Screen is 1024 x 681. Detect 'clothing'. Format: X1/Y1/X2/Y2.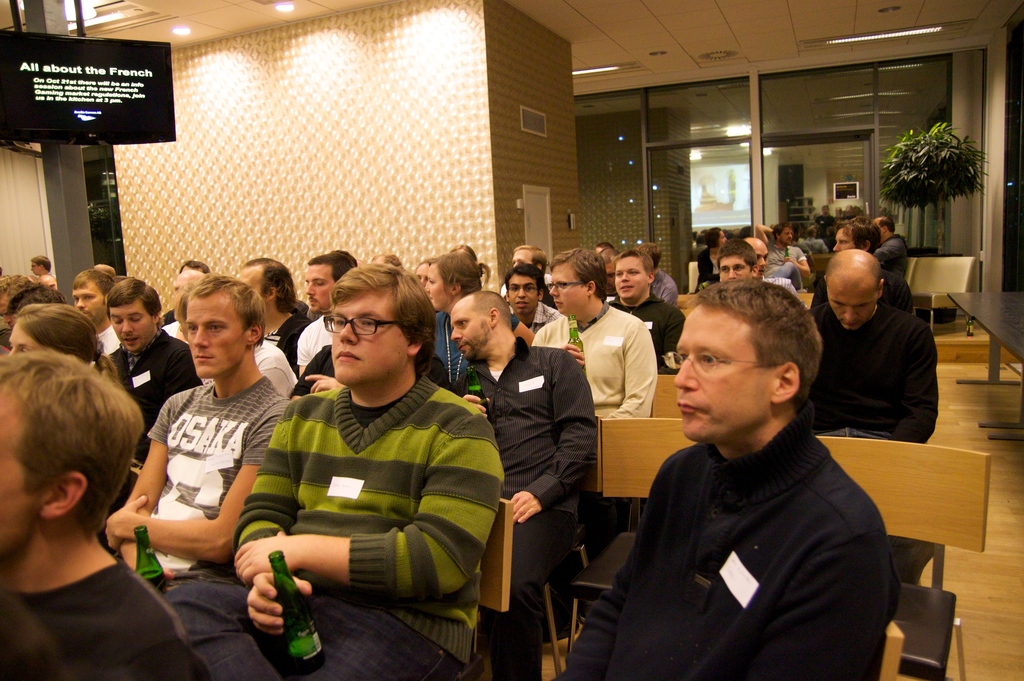
548/405/899/680.
